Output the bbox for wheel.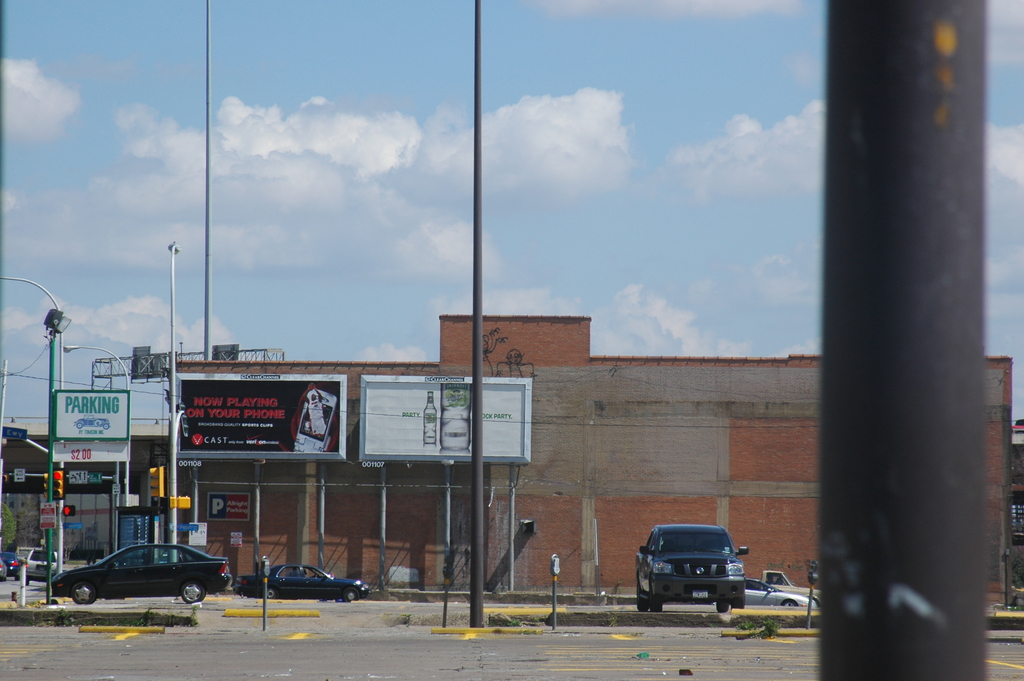
[781,599,799,609].
